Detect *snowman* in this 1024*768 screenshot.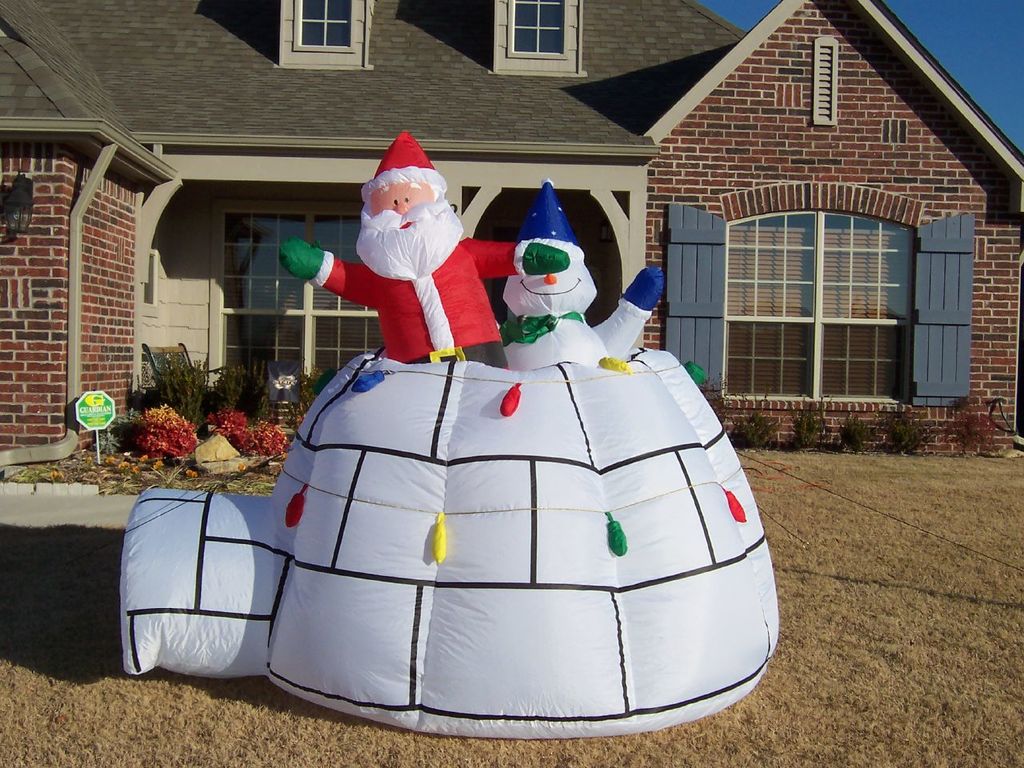
Detection: 497,179,663,366.
